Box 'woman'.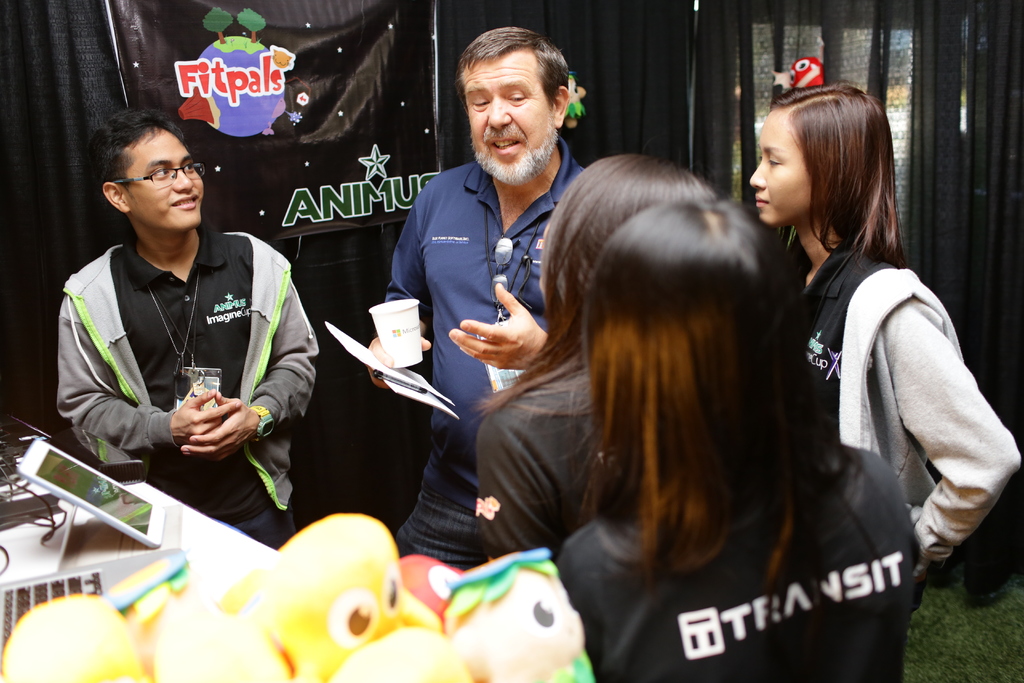
bbox(548, 195, 924, 682).
